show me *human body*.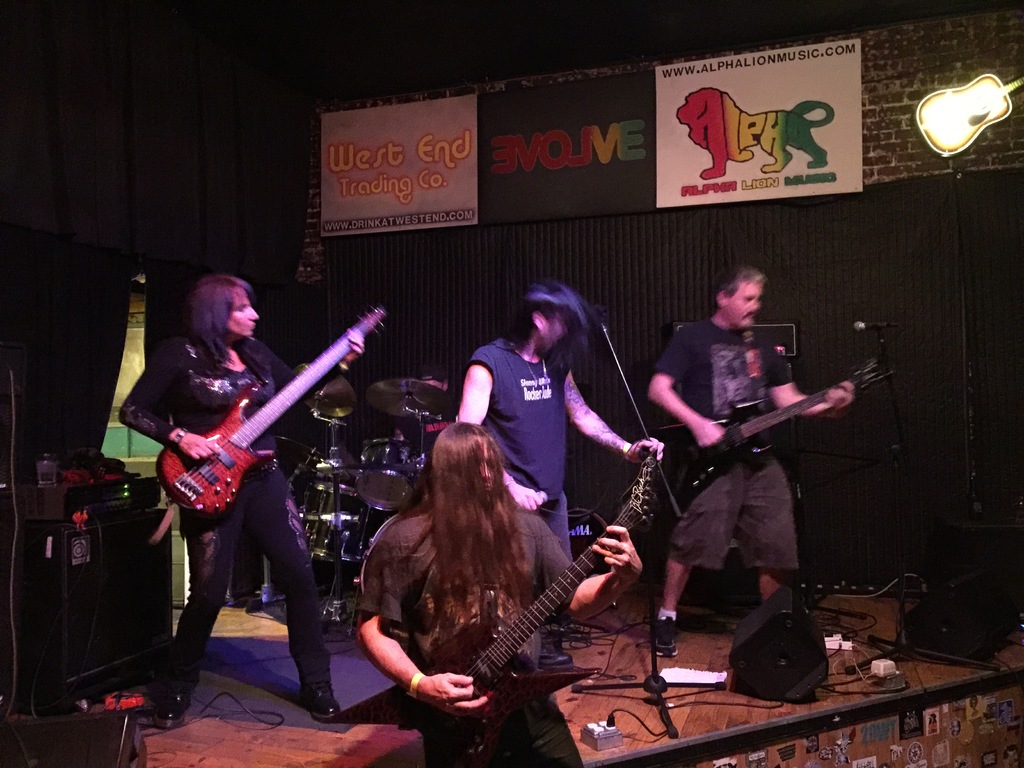
*human body* is here: rect(654, 269, 848, 663).
